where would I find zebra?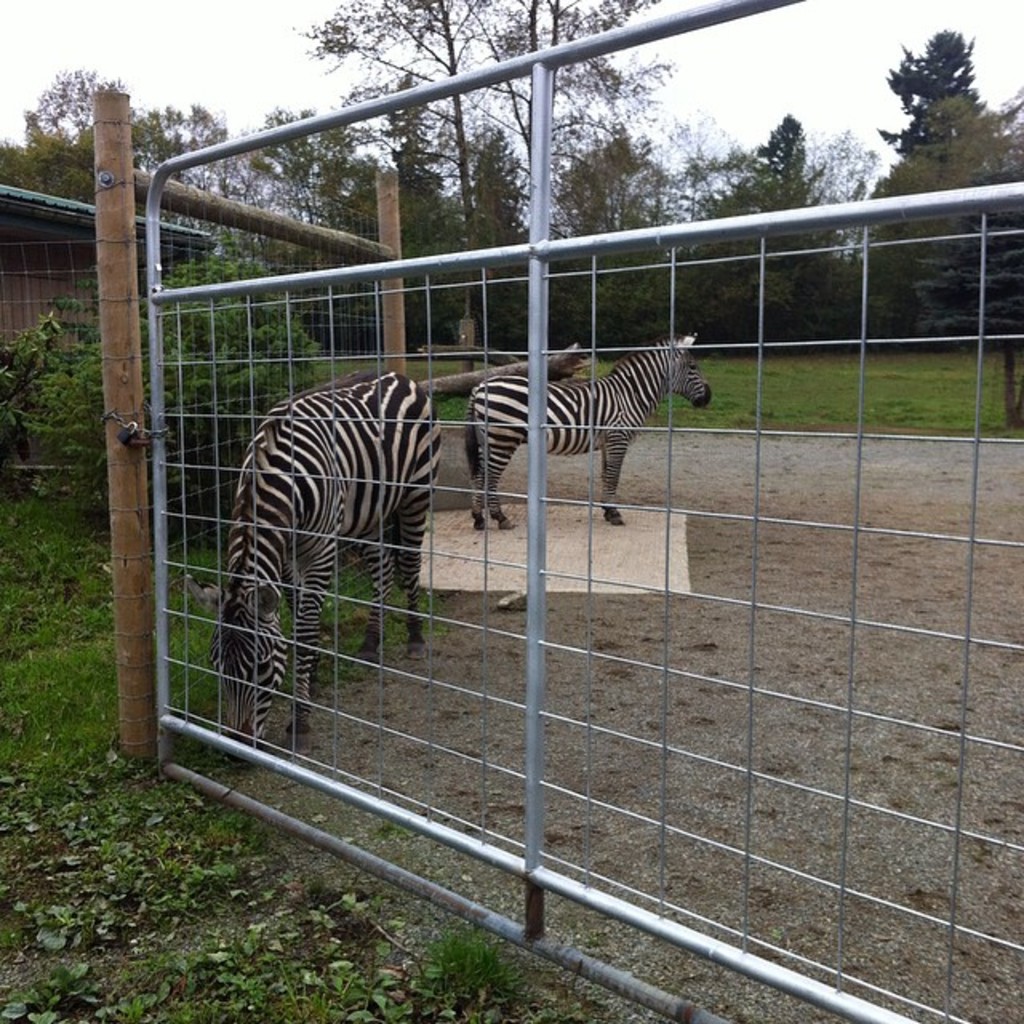
At bbox(461, 333, 717, 533).
